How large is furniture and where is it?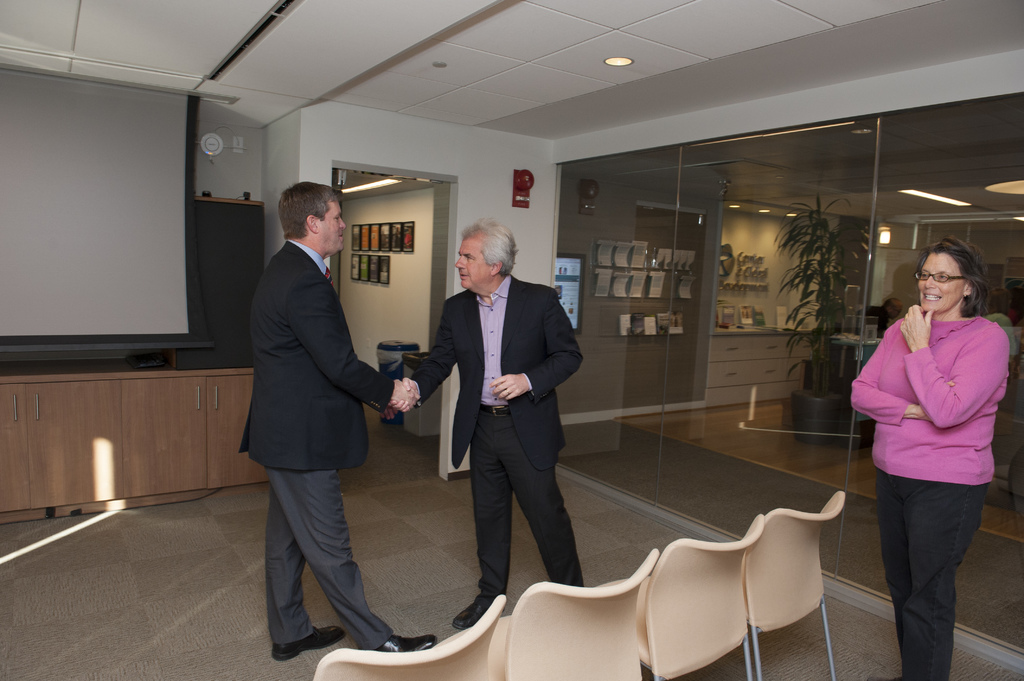
Bounding box: bbox=[489, 544, 659, 680].
